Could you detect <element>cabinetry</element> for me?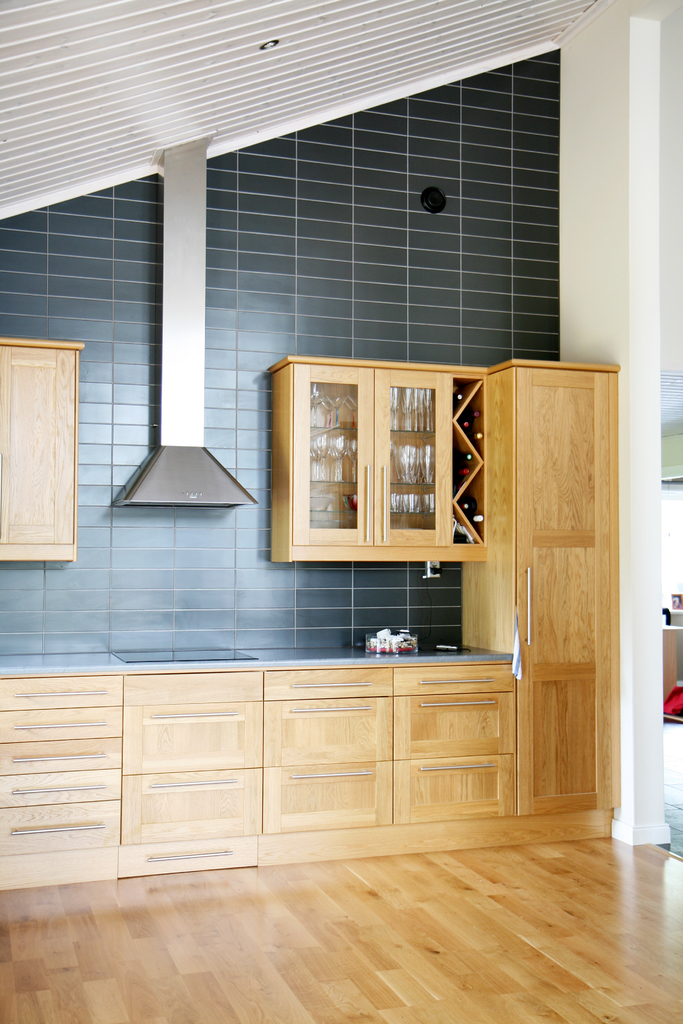
Detection result: select_region(447, 339, 622, 794).
